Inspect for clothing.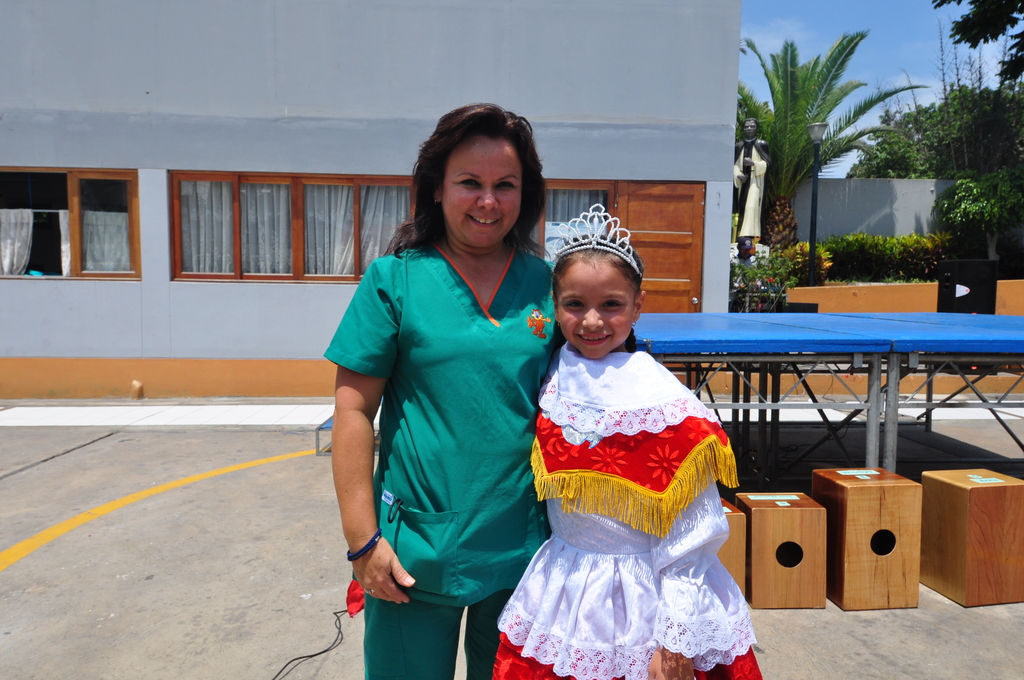
Inspection: (left=362, top=596, right=468, bottom=679).
